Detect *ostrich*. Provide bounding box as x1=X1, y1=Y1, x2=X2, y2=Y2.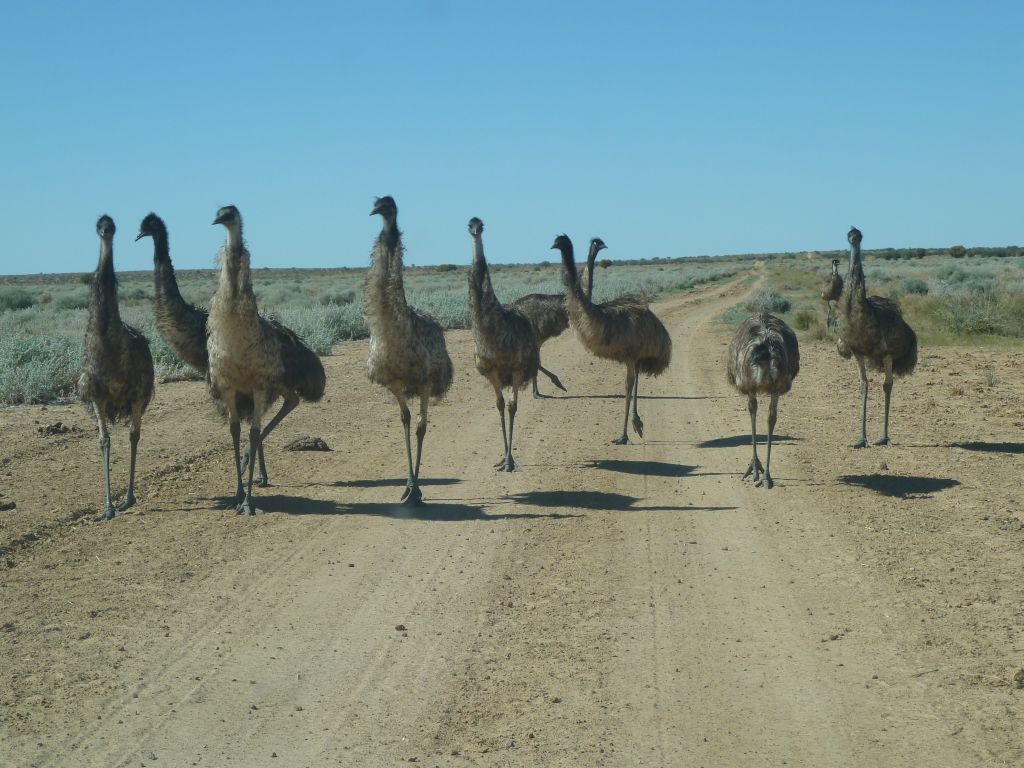
x1=465, y1=210, x2=543, y2=474.
